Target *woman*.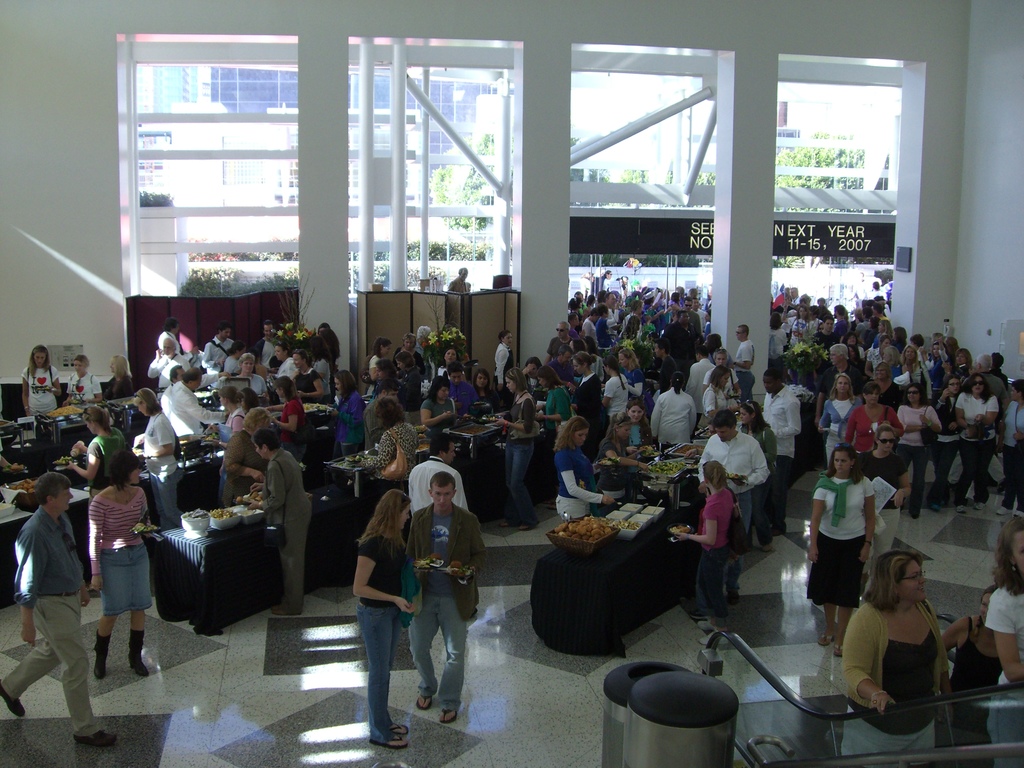
Target region: x1=921, y1=342, x2=952, y2=383.
